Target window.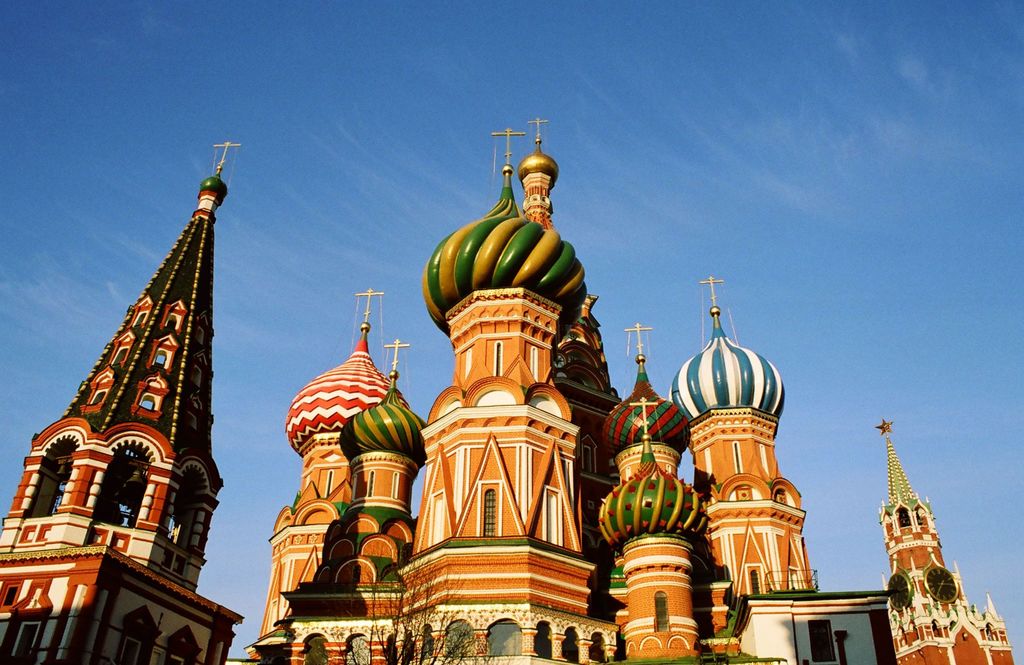
Target region: (x1=561, y1=624, x2=580, y2=664).
